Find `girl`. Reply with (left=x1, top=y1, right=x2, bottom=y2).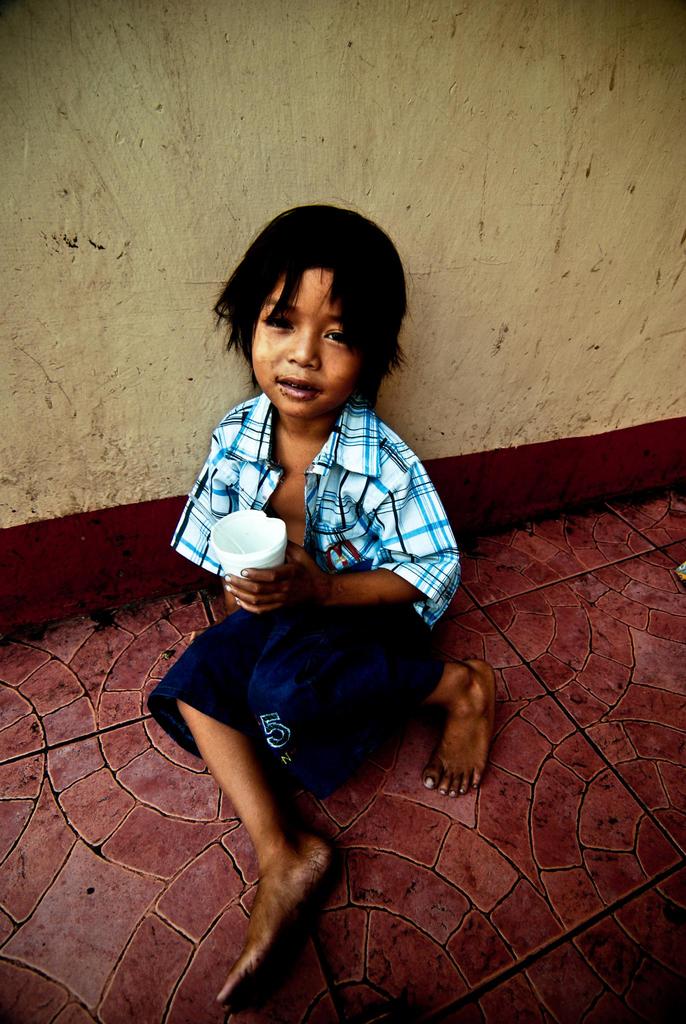
(left=147, top=206, right=497, bottom=1009).
